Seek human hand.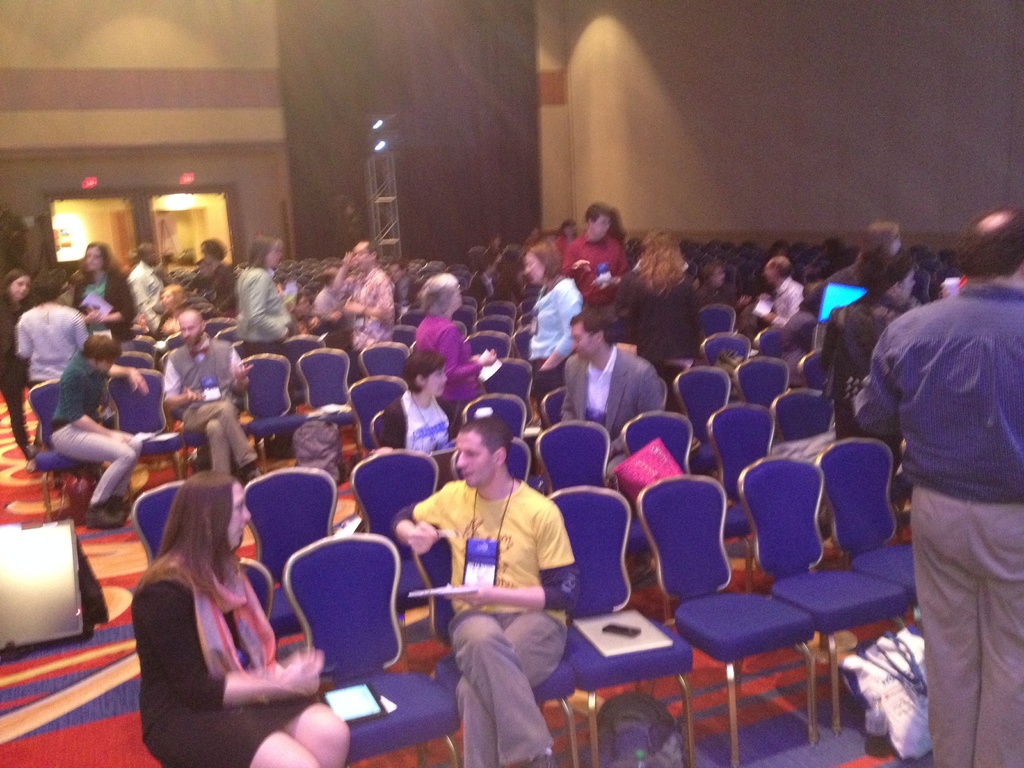
pyautogui.locateOnScreen(288, 648, 323, 669).
